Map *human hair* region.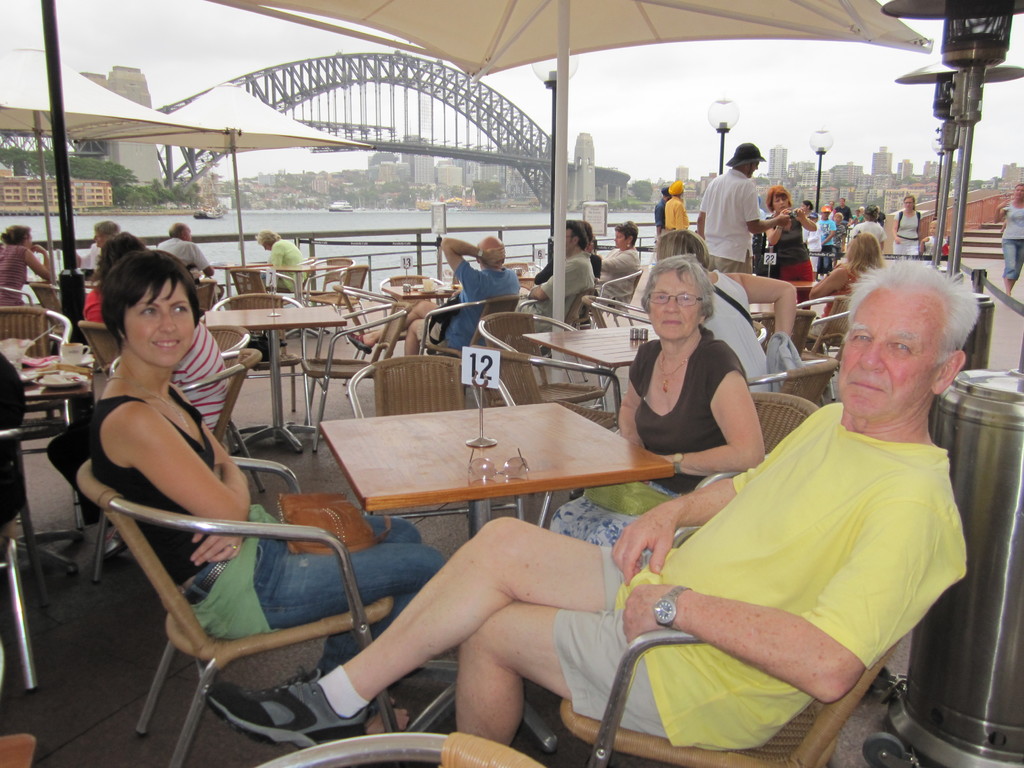
Mapped to select_region(764, 184, 792, 212).
